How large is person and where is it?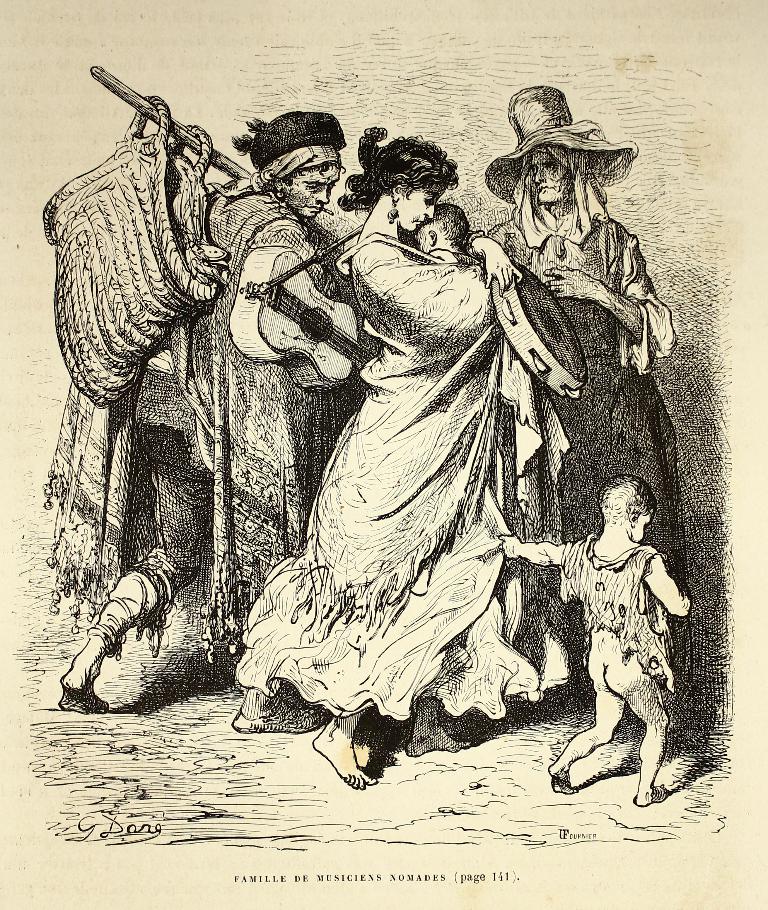
Bounding box: [500,470,687,801].
